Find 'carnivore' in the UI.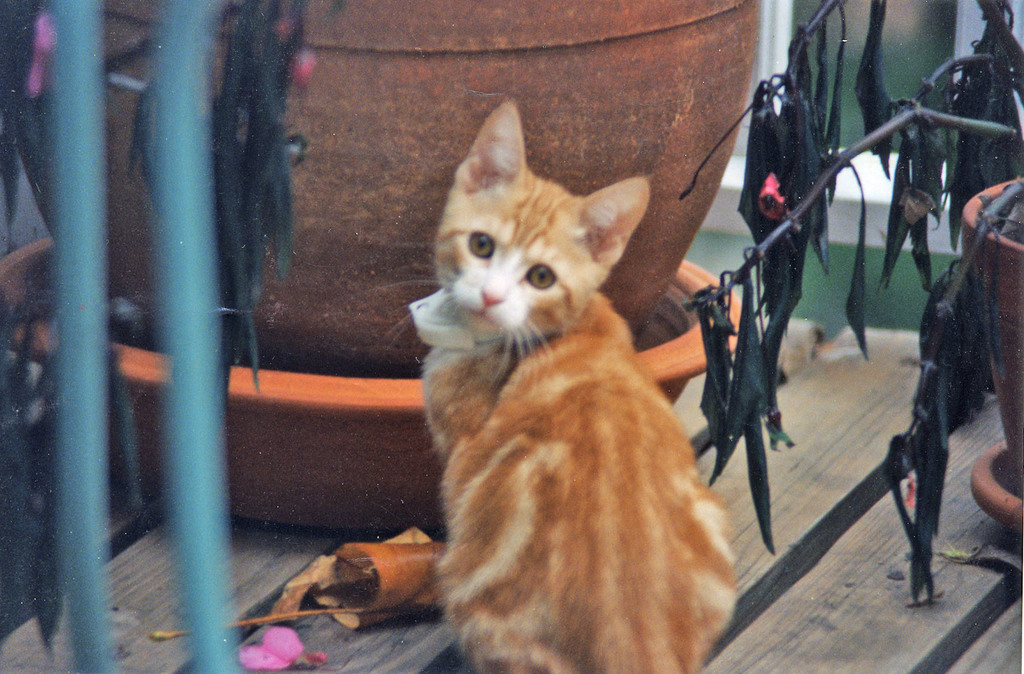
UI element at x1=404 y1=148 x2=750 y2=662.
